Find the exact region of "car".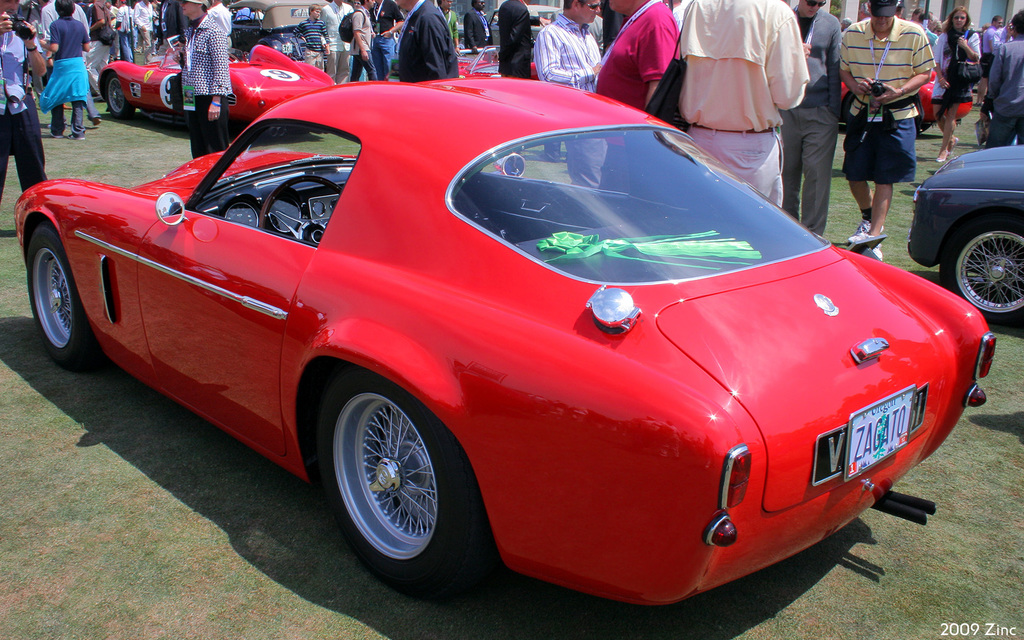
Exact region: crop(95, 43, 337, 137).
